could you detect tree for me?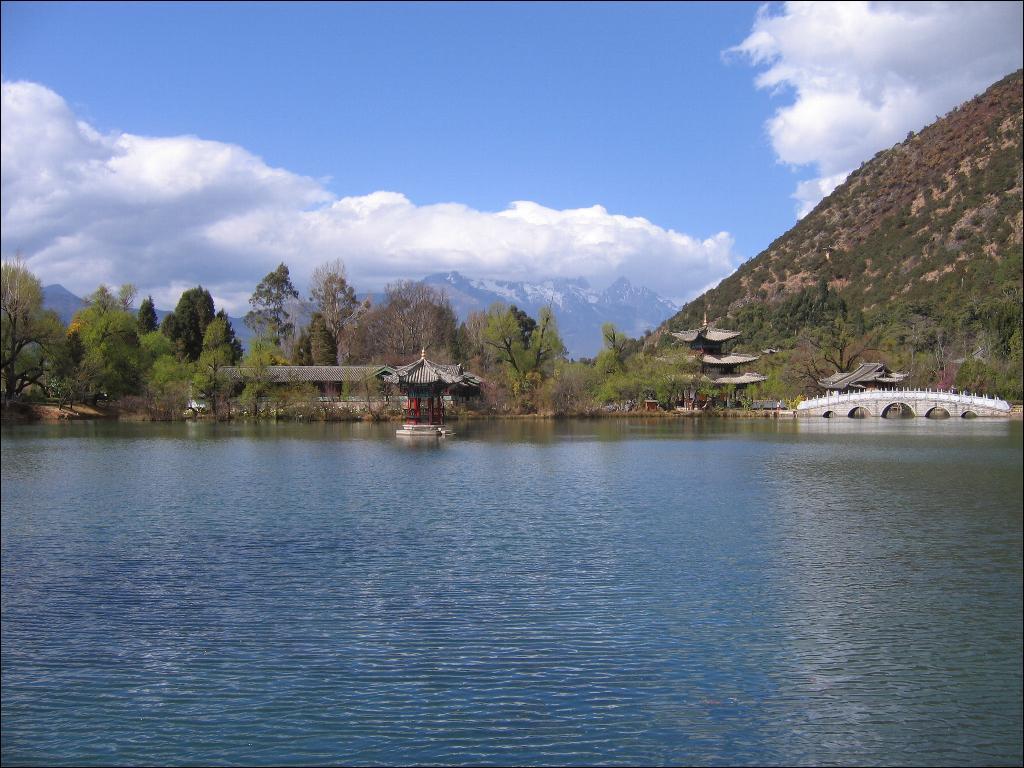
Detection result: pyautogui.locateOnScreen(72, 284, 139, 397).
